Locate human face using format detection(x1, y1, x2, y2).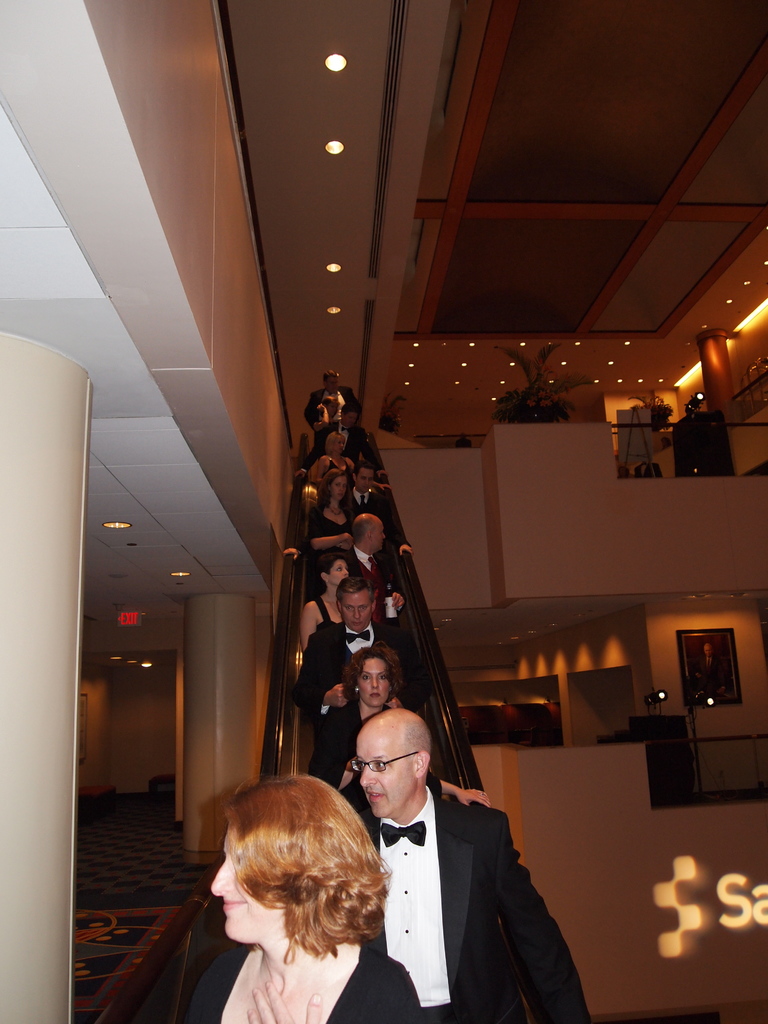
detection(212, 834, 282, 942).
